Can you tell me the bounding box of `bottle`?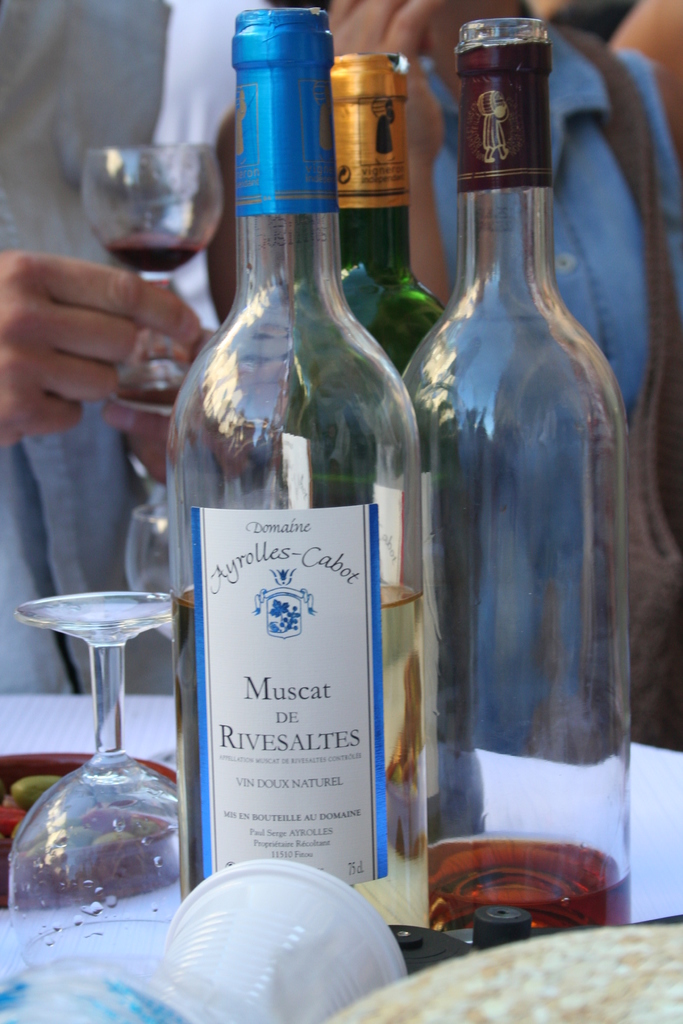
<region>397, 41, 640, 930</region>.
